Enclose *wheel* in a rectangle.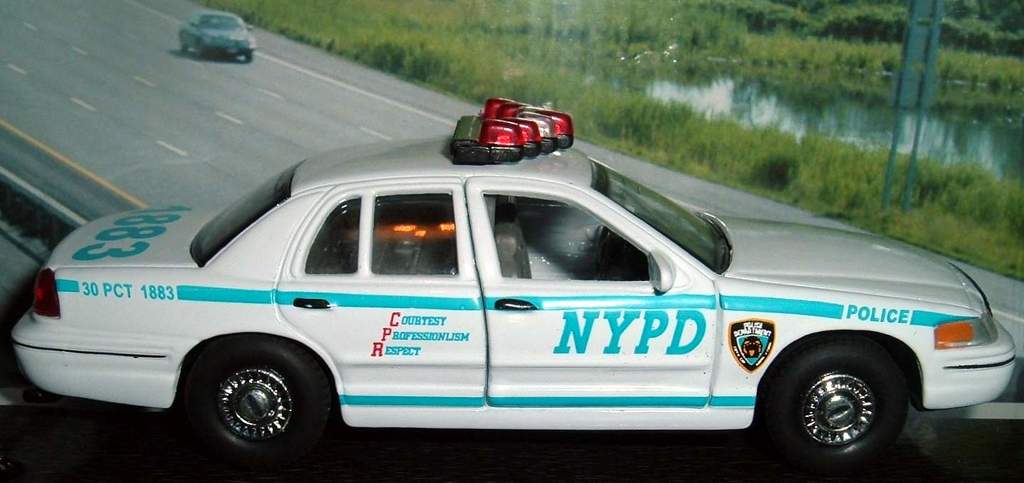
(194,47,203,59).
